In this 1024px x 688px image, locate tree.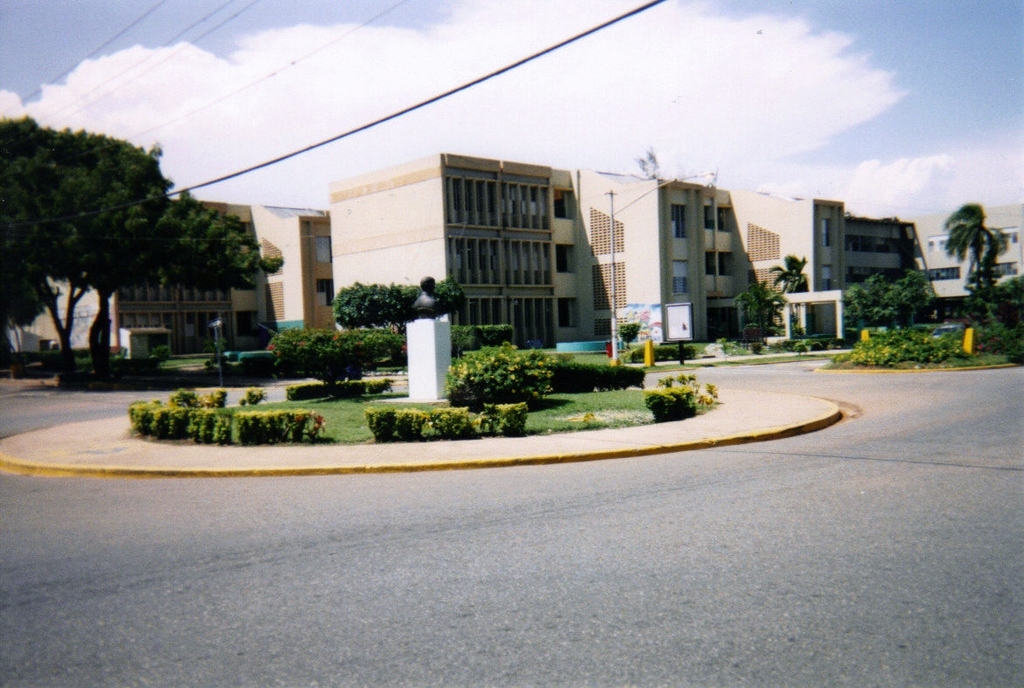
Bounding box: Rect(441, 351, 565, 407).
